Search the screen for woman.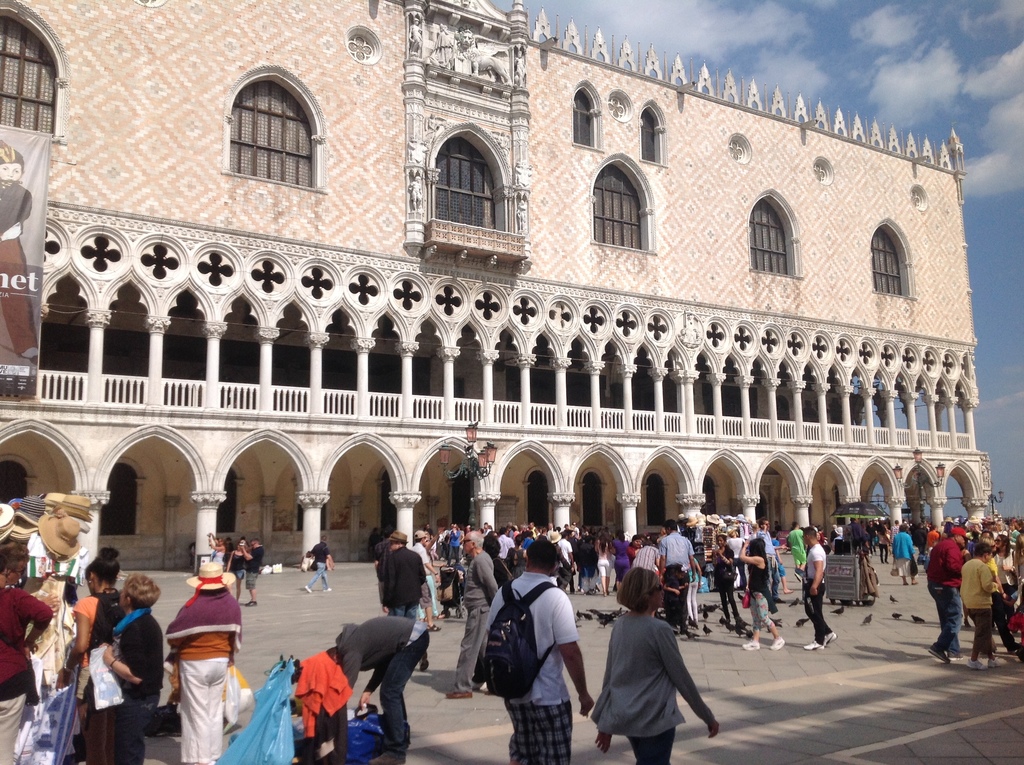
Found at (x1=955, y1=541, x2=1005, y2=671).
